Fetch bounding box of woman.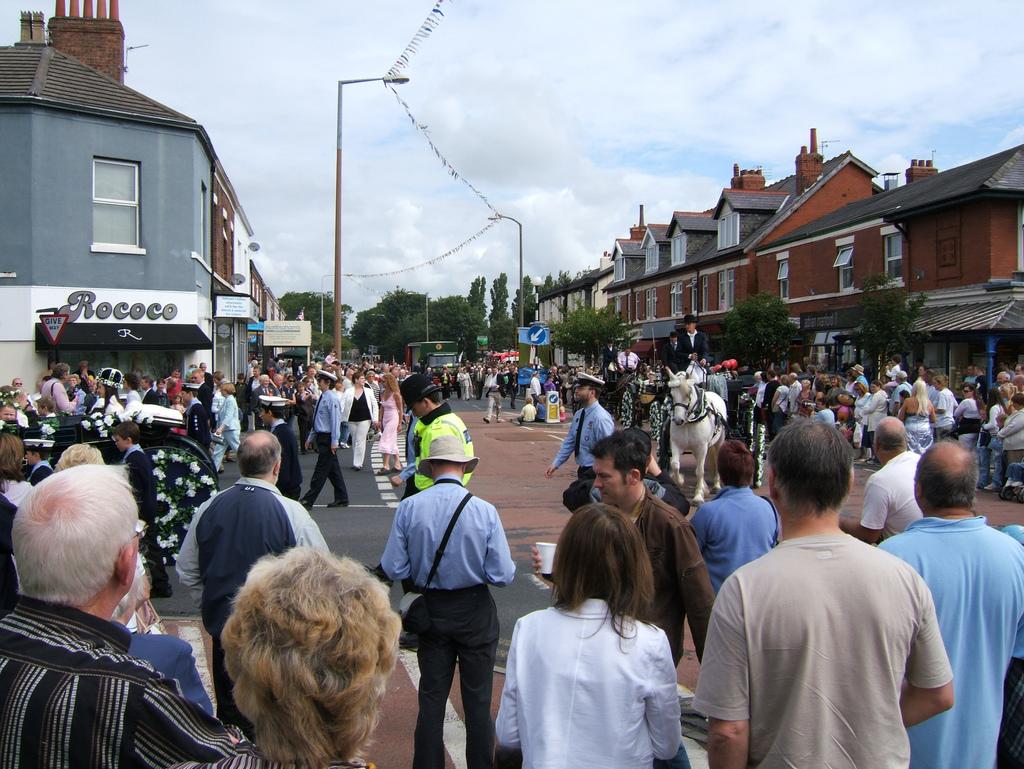
Bbox: locate(168, 544, 403, 768).
